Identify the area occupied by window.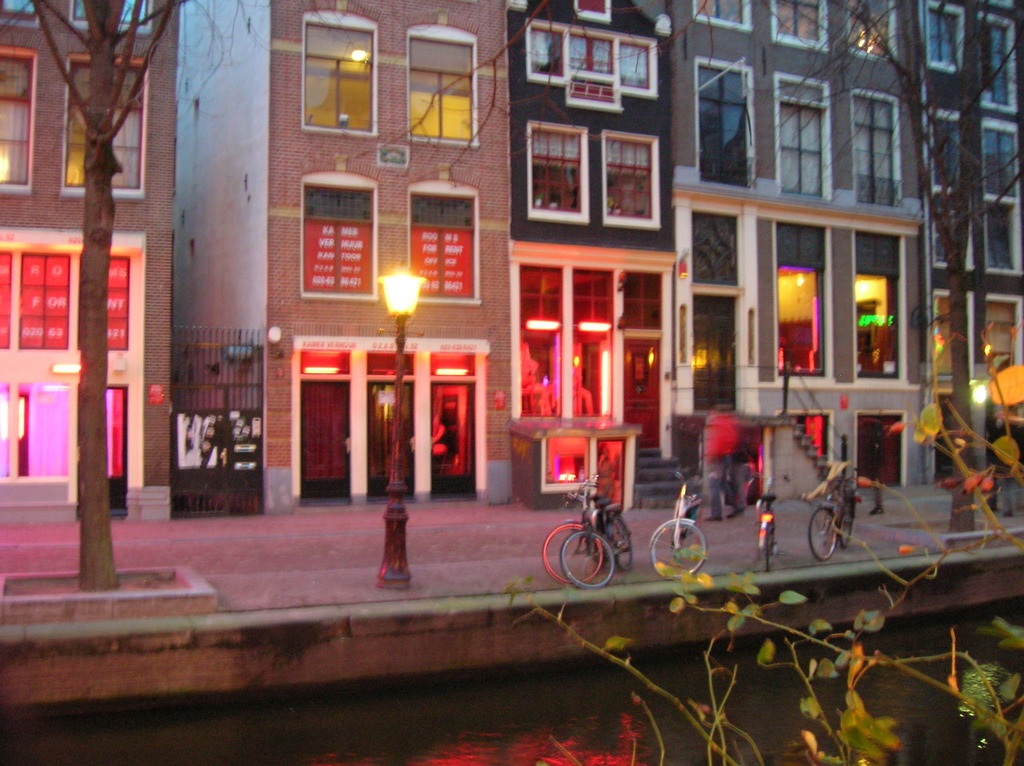
Area: [920, 0, 964, 73].
